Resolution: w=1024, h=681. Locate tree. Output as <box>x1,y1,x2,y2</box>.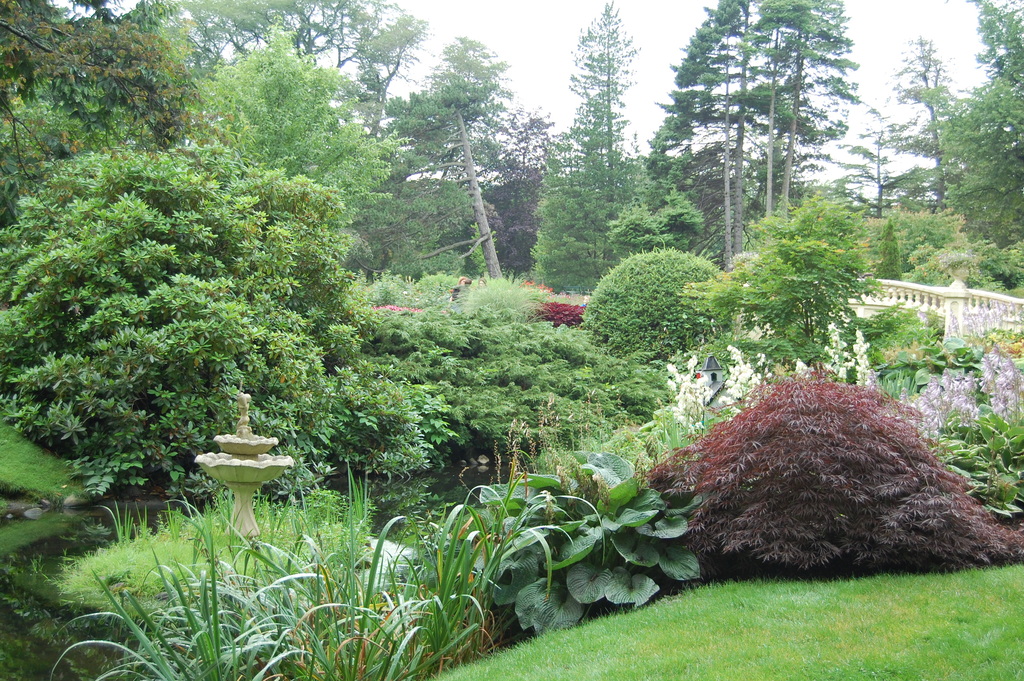
<box>0,0,184,125</box>.
